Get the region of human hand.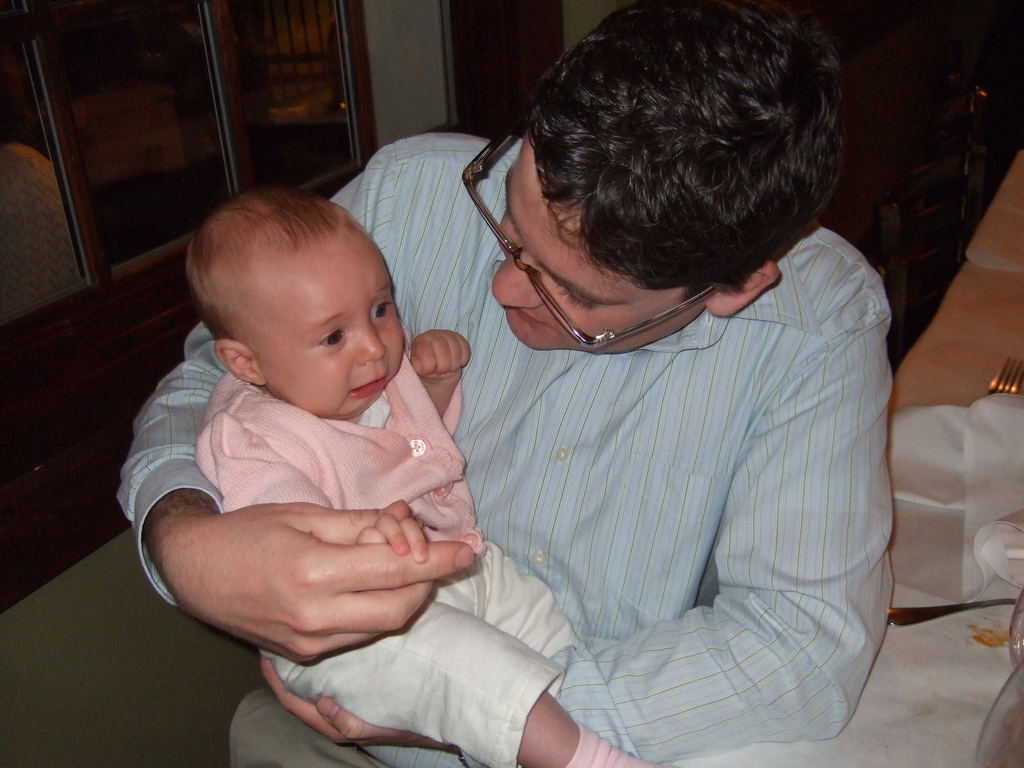
{"x1": 257, "y1": 647, "x2": 419, "y2": 748}.
